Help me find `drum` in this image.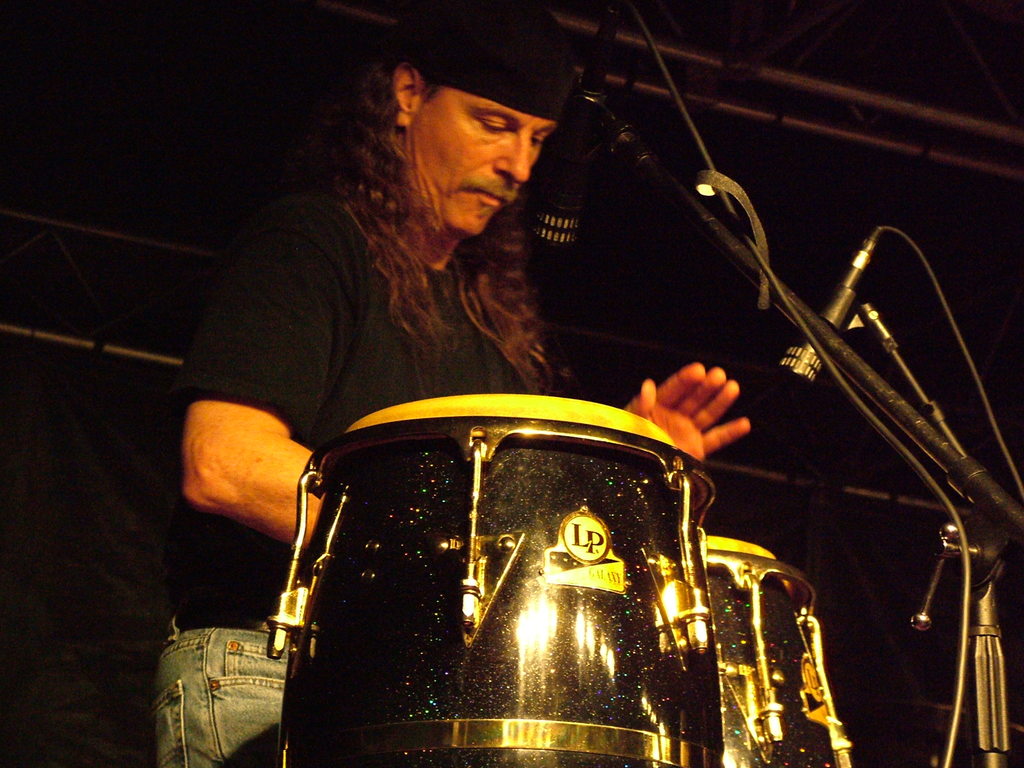
Found it: box=[266, 395, 726, 767].
